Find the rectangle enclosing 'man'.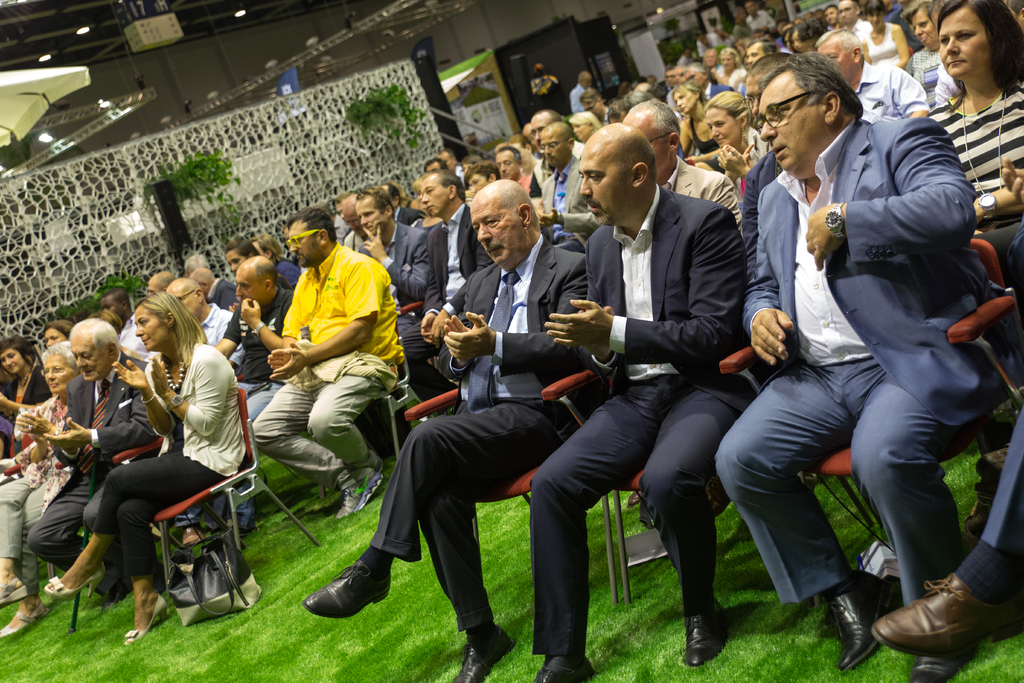
bbox=[406, 173, 493, 413].
